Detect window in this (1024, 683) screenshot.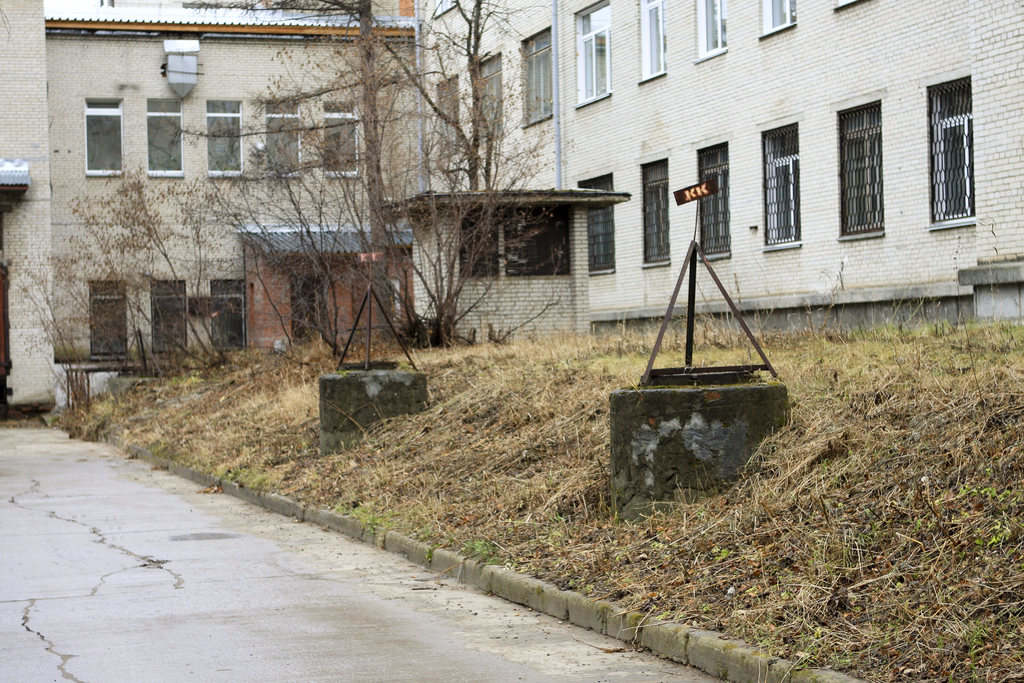
Detection: [756, 110, 800, 245].
